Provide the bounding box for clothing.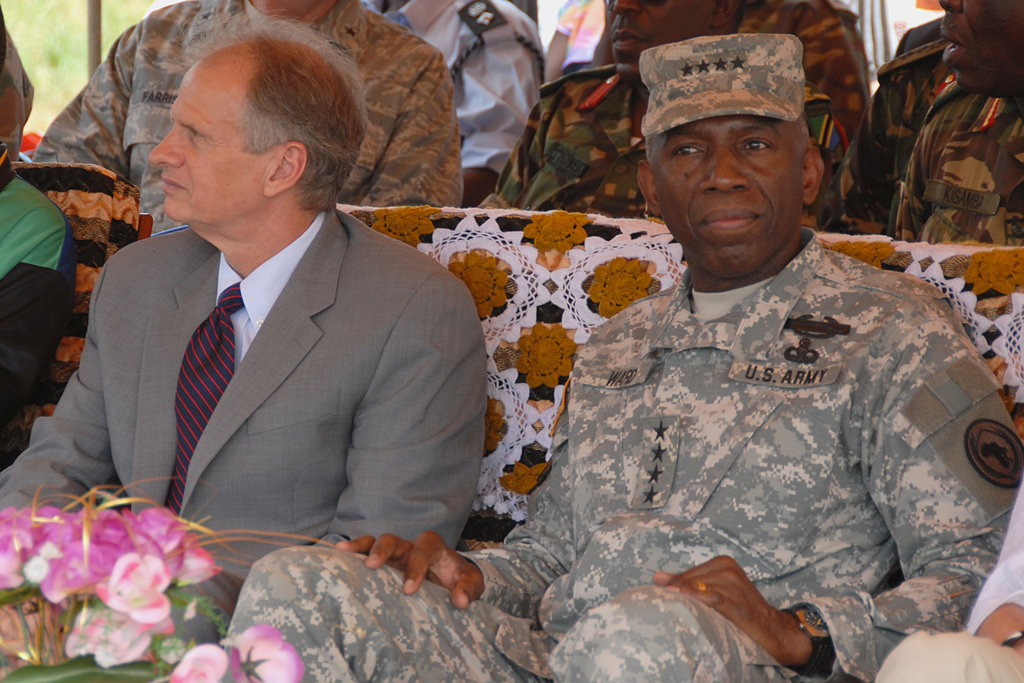
[363, 0, 544, 177].
